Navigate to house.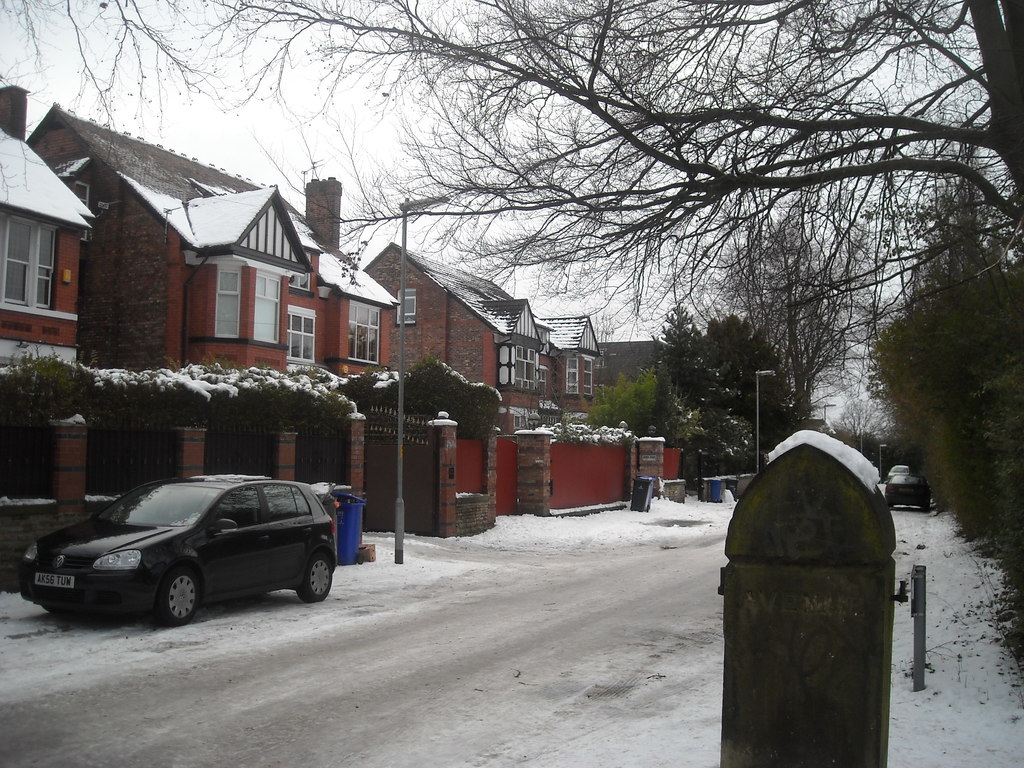
Navigation target: (541,310,610,425).
